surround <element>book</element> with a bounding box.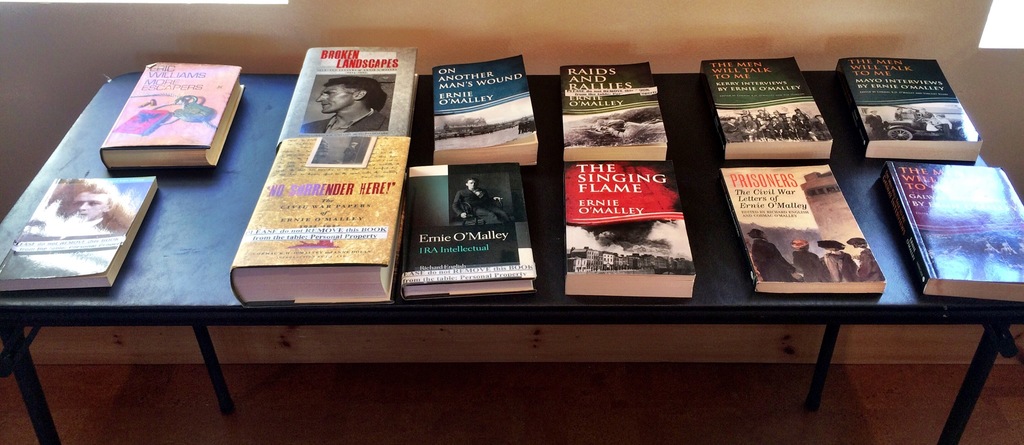
406,168,539,297.
